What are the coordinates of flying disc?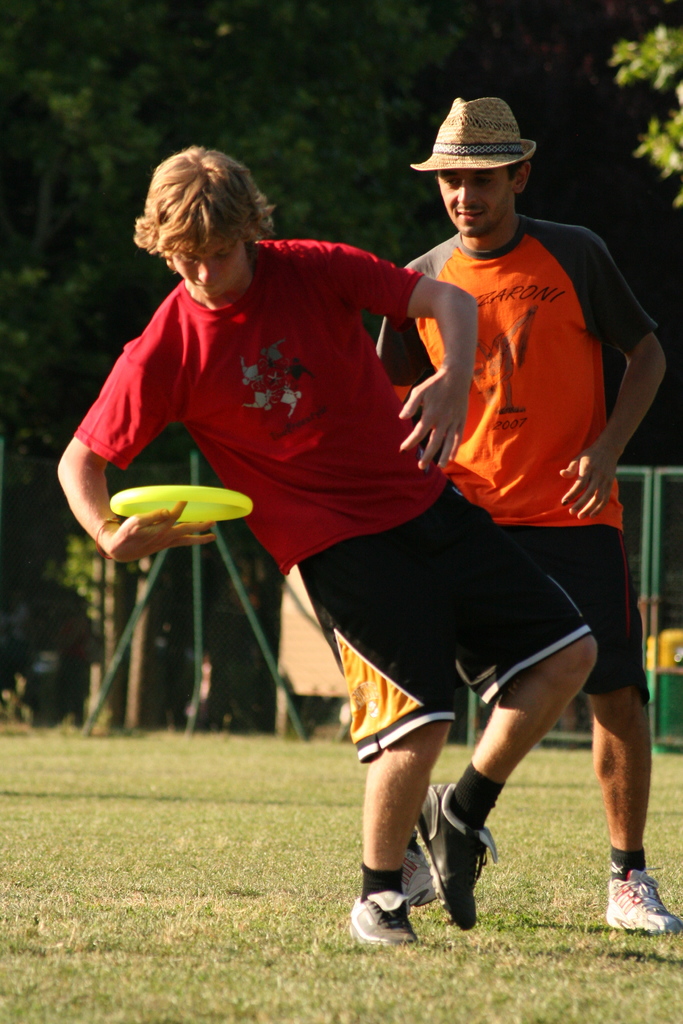
110 488 252 520.
